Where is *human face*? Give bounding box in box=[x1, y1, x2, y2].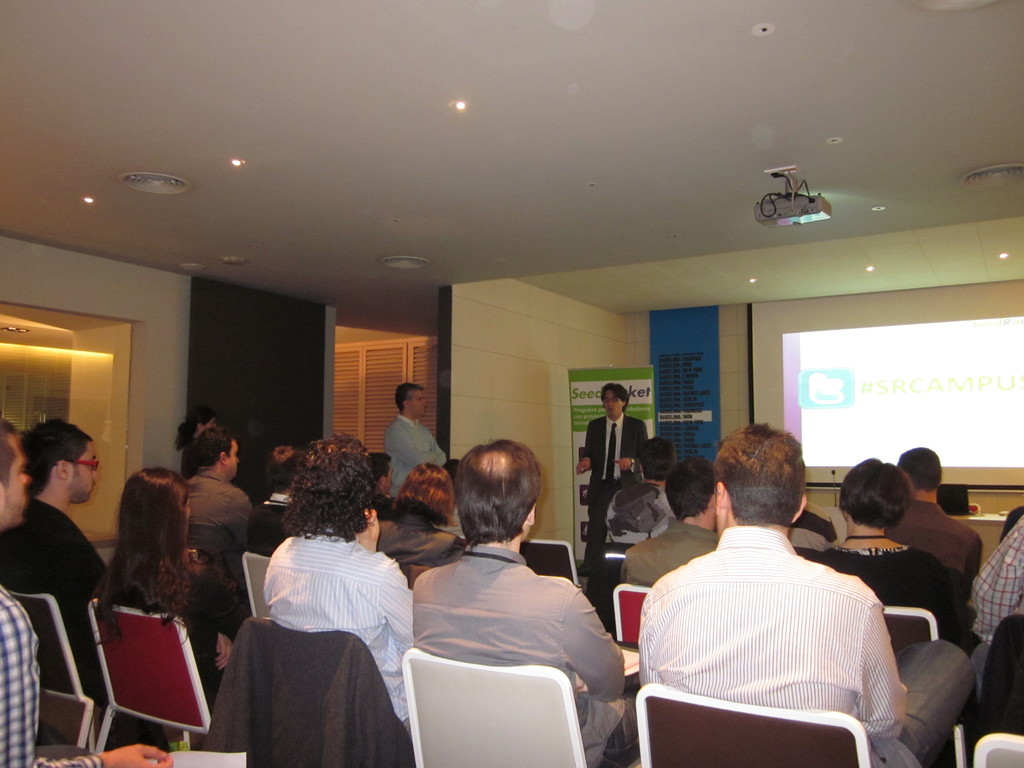
box=[603, 392, 620, 415].
